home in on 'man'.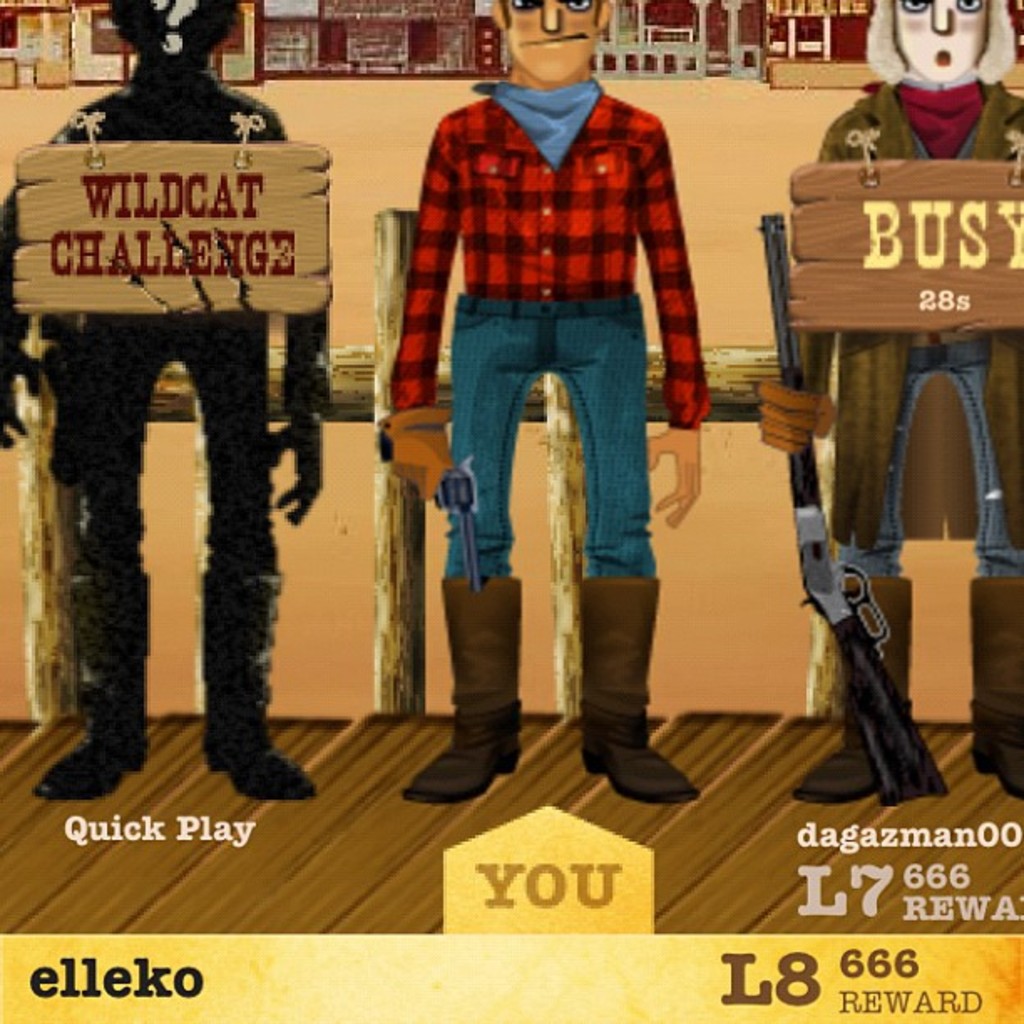
Homed in at crop(376, 0, 741, 771).
